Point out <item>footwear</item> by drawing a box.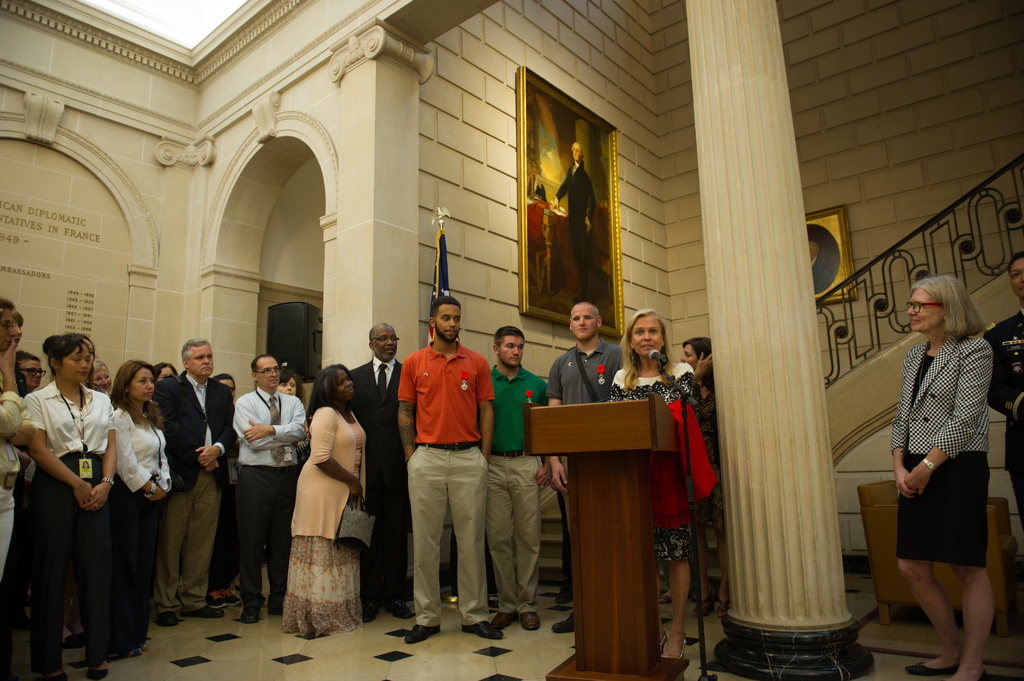
[382, 599, 412, 619].
